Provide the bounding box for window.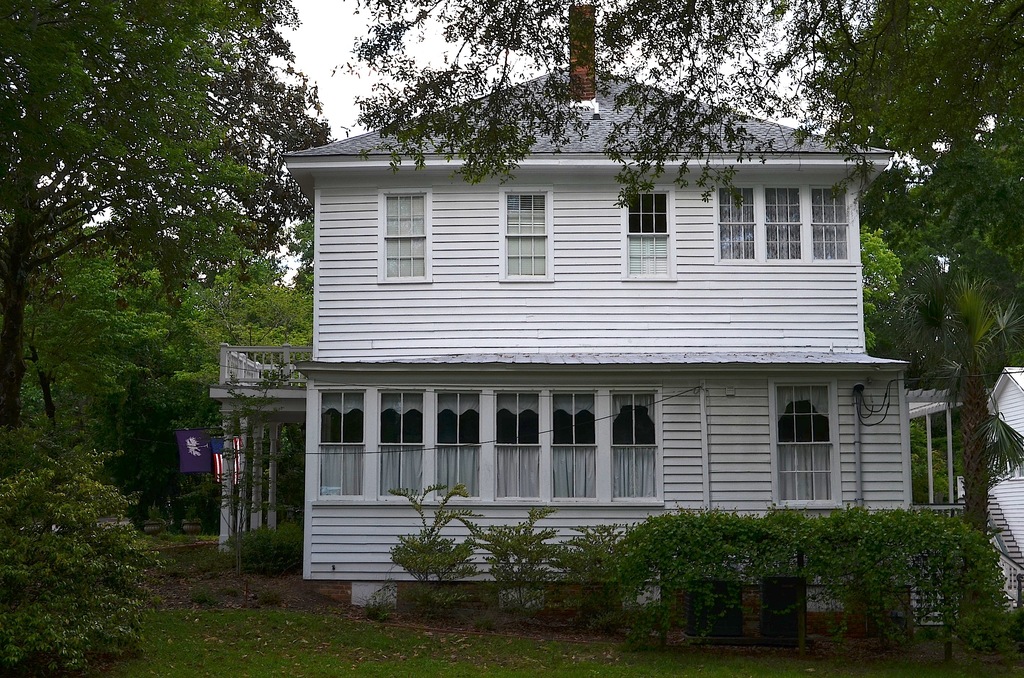
Rect(379, 389, 429, 501).
